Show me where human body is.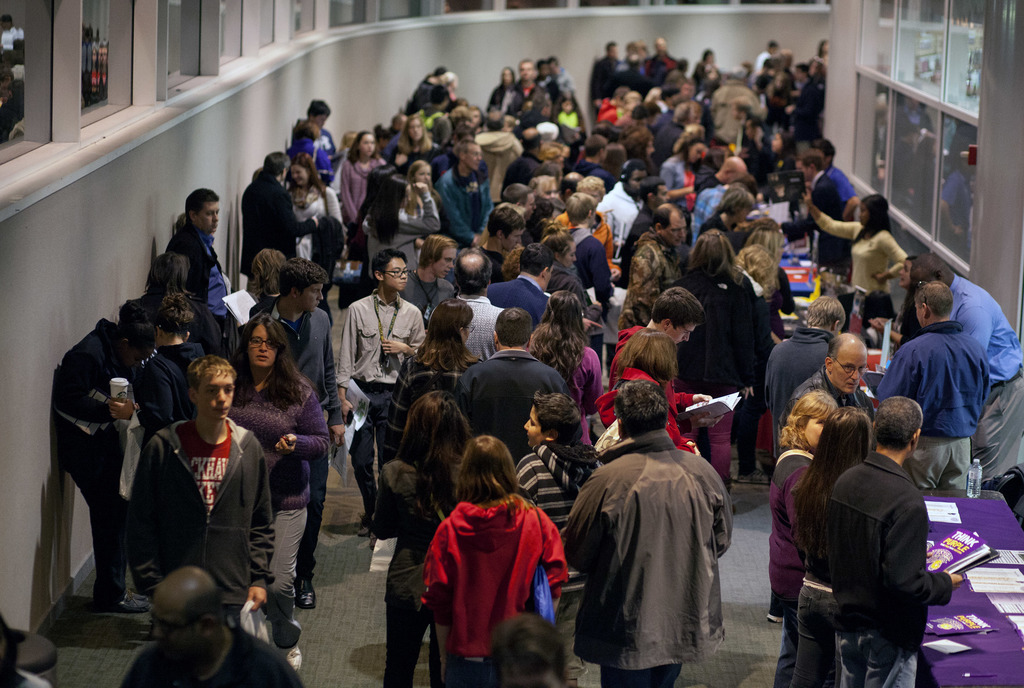
human body is at left=415, top=433, right=570, bottom=687.
